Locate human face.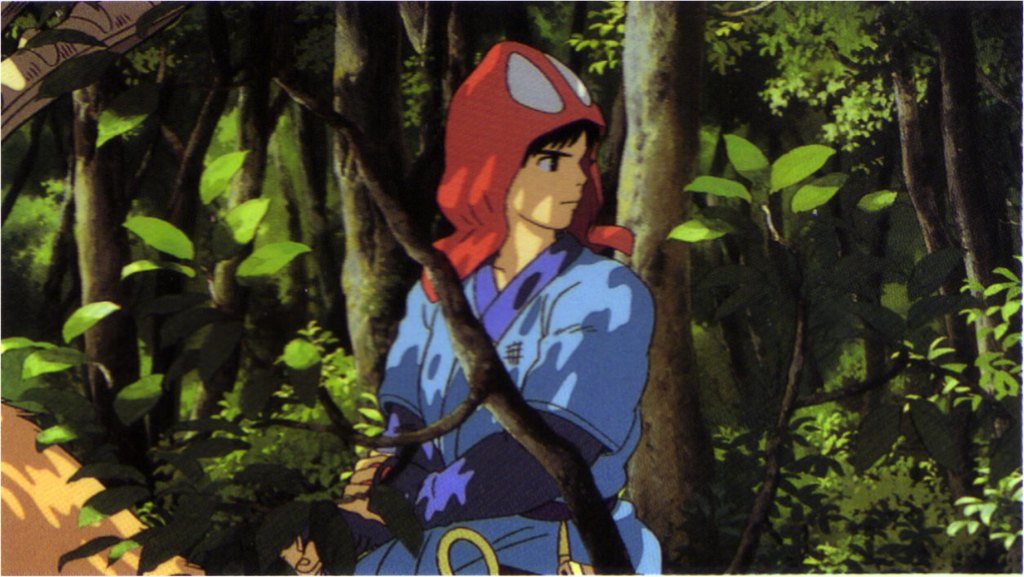
Bounding box: [508, 133, 588, 223].
